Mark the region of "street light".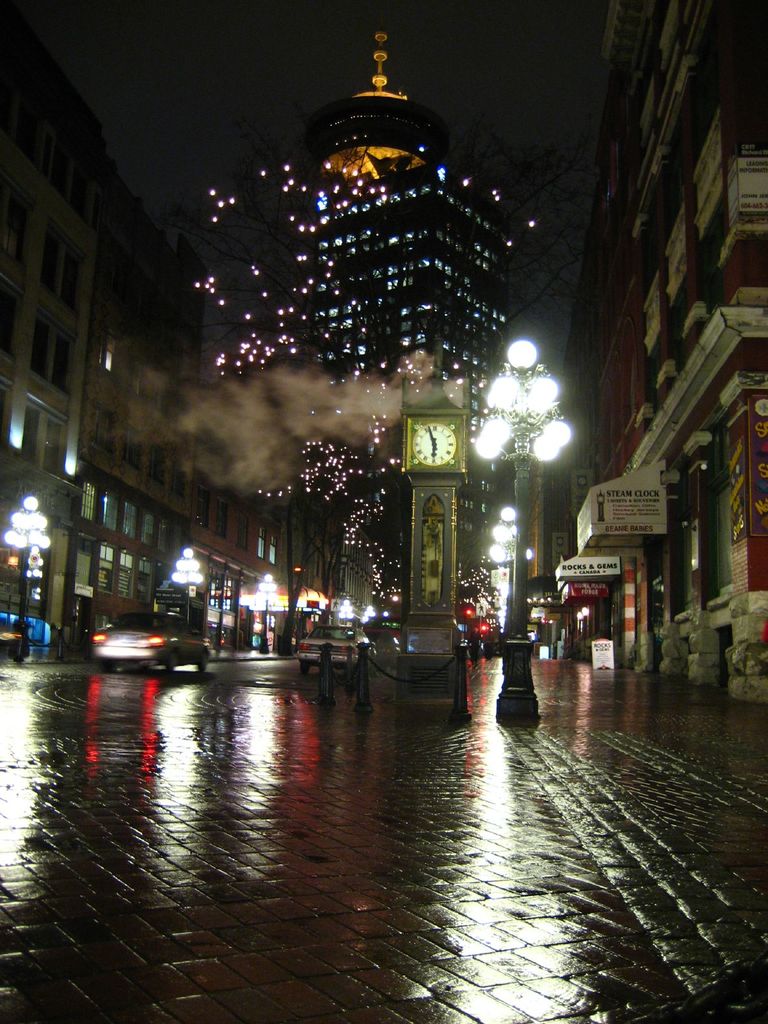
Region: 469 335 568 729.
